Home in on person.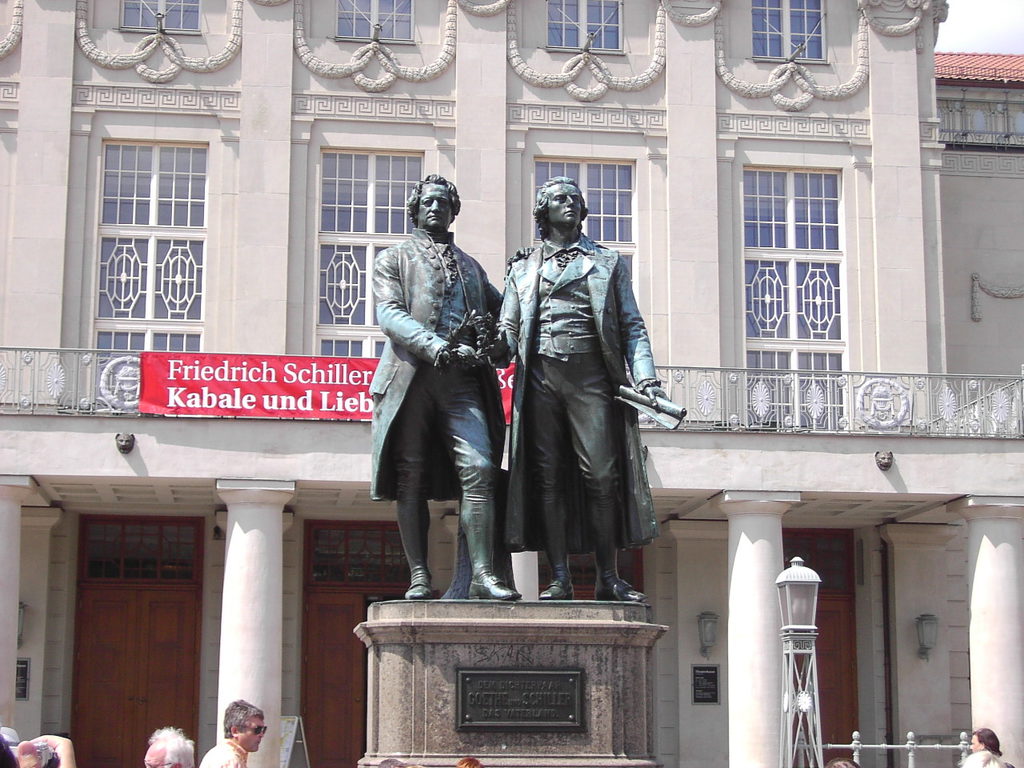
Homed in at l=826, t=746, r=866, b=767.
